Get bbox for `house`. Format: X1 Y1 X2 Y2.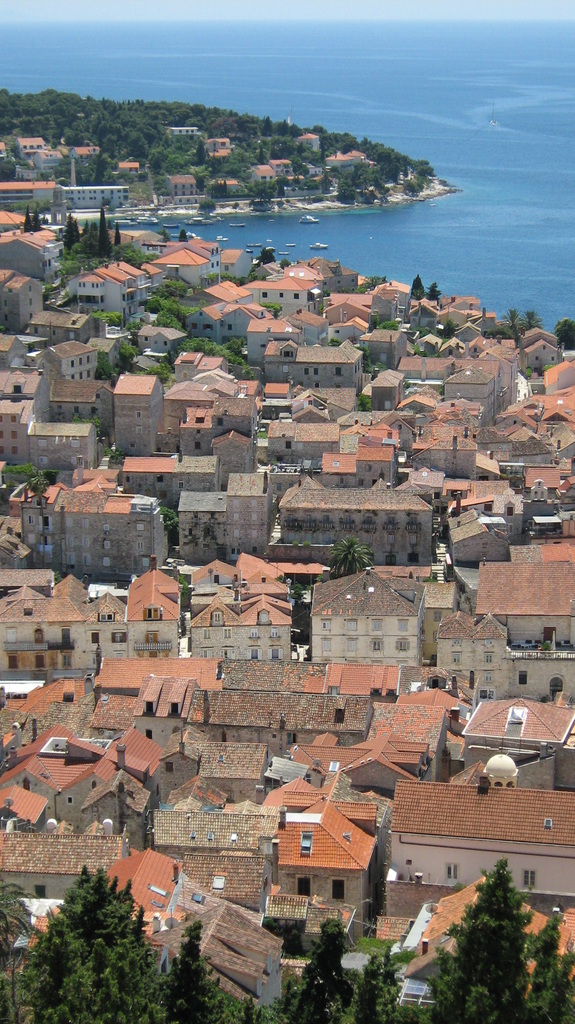
142 259 166 303.
